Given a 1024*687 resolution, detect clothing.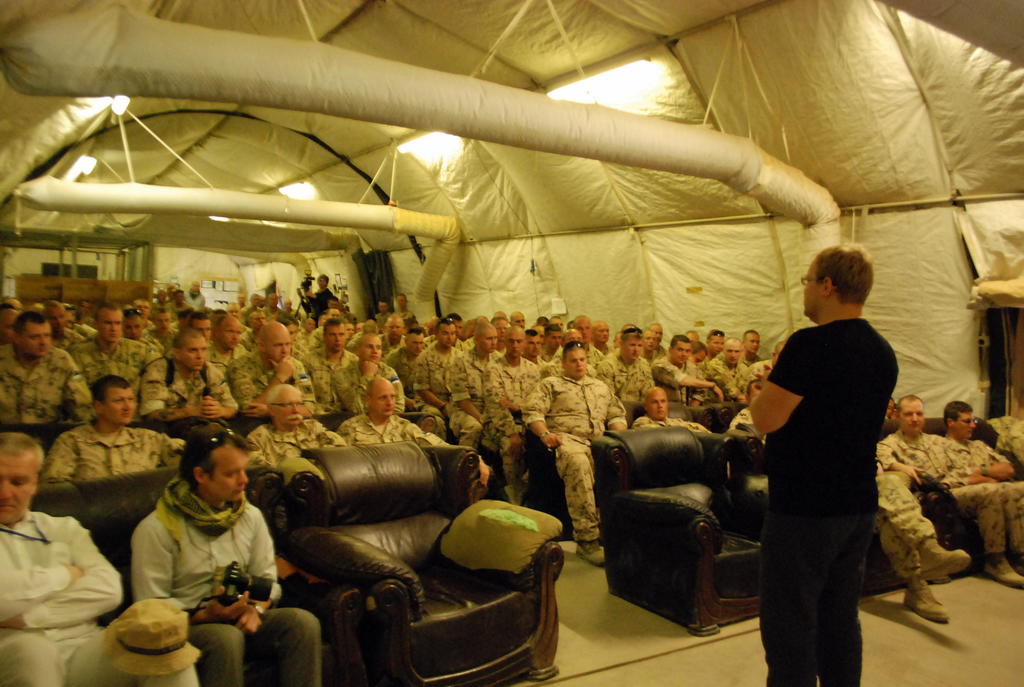
<box>872,443,937,583</box>.
